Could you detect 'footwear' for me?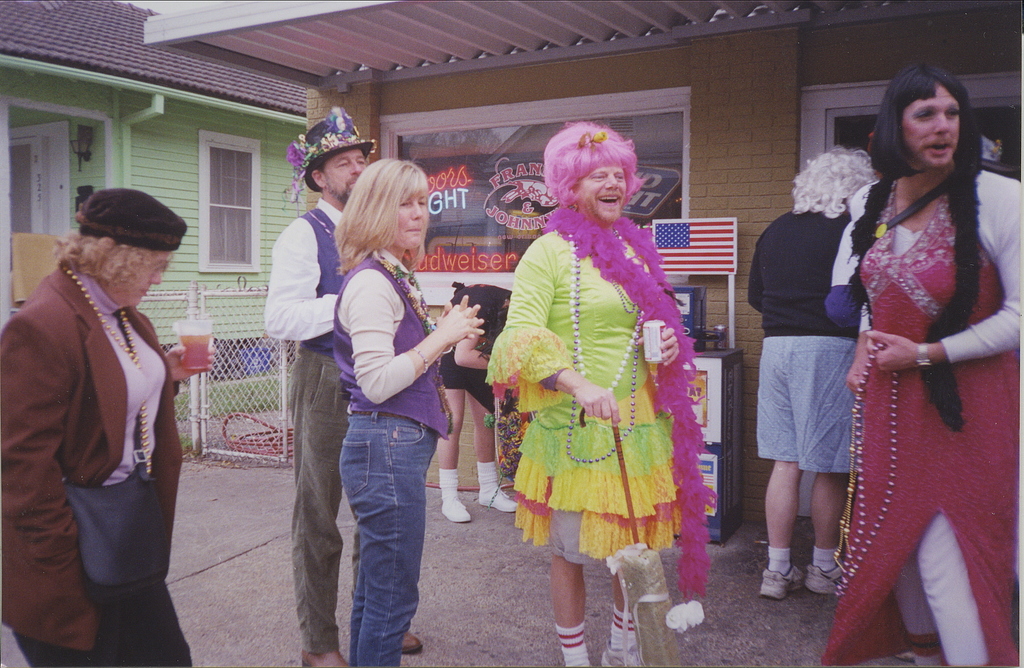
Detection result: locate(596, 638, 644, 667).
